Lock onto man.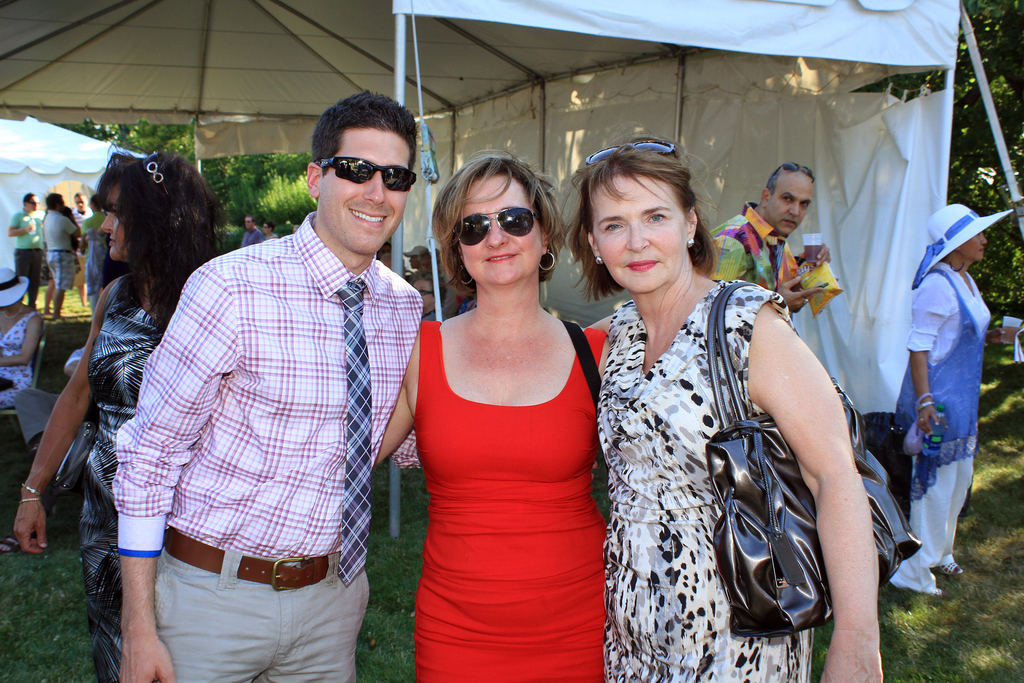
Locked: box(68, 190, 93, 309).
